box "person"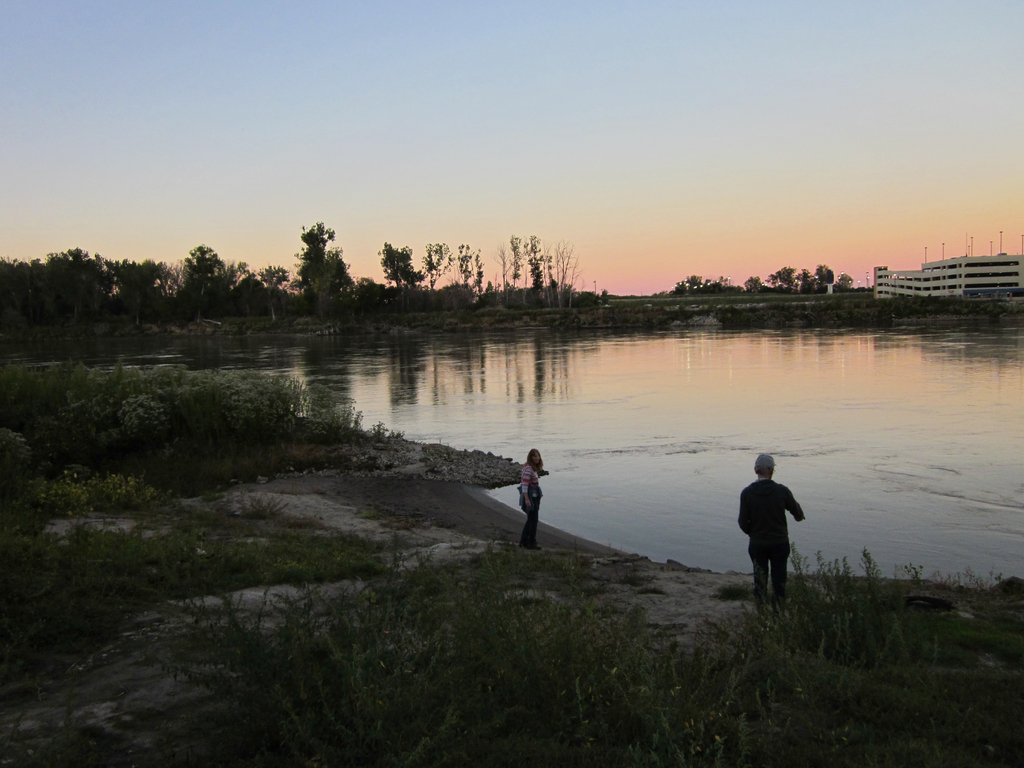
pyautogui.locateOnScreen(739, 449, 806, 614)
